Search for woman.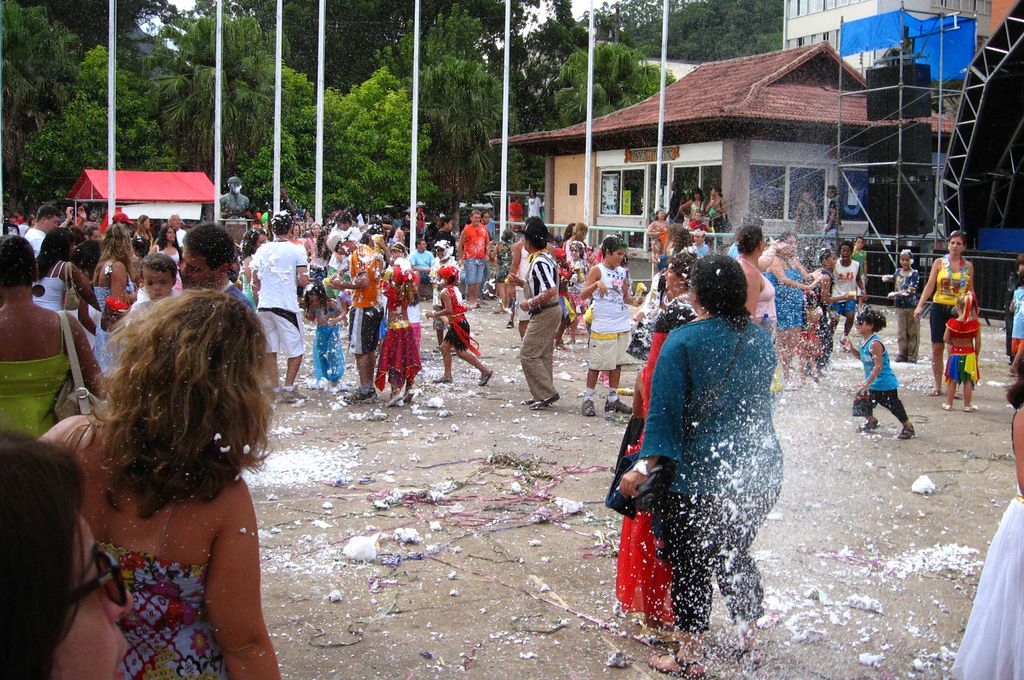
Found at Rect(614, 250, 783, 679).
